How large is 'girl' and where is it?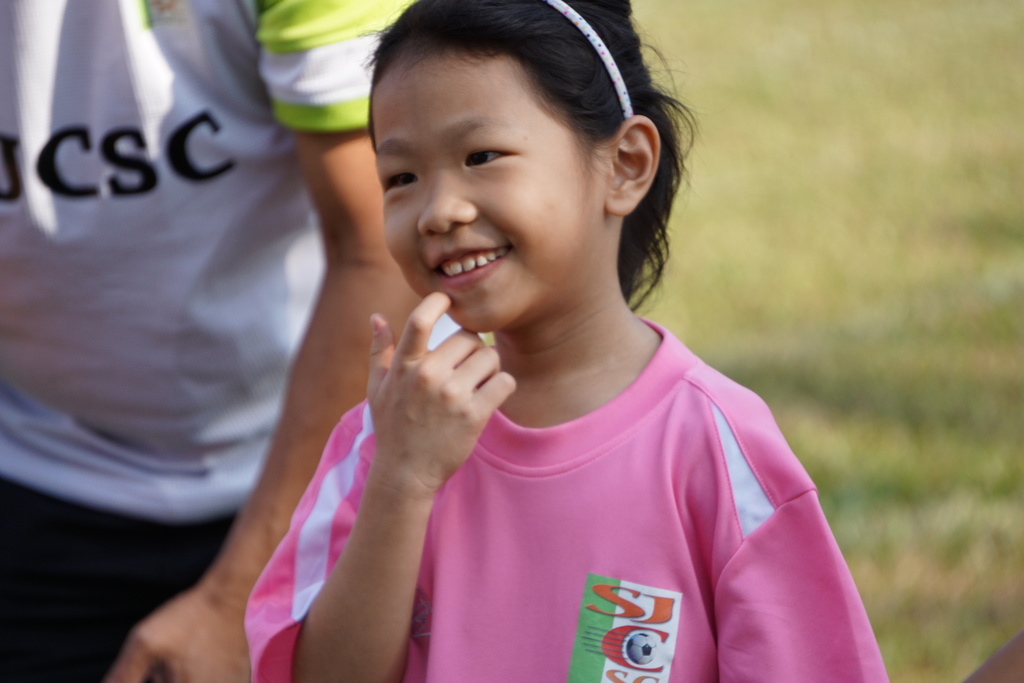
Bounding box: bbox(242, 0, 891, 682).
